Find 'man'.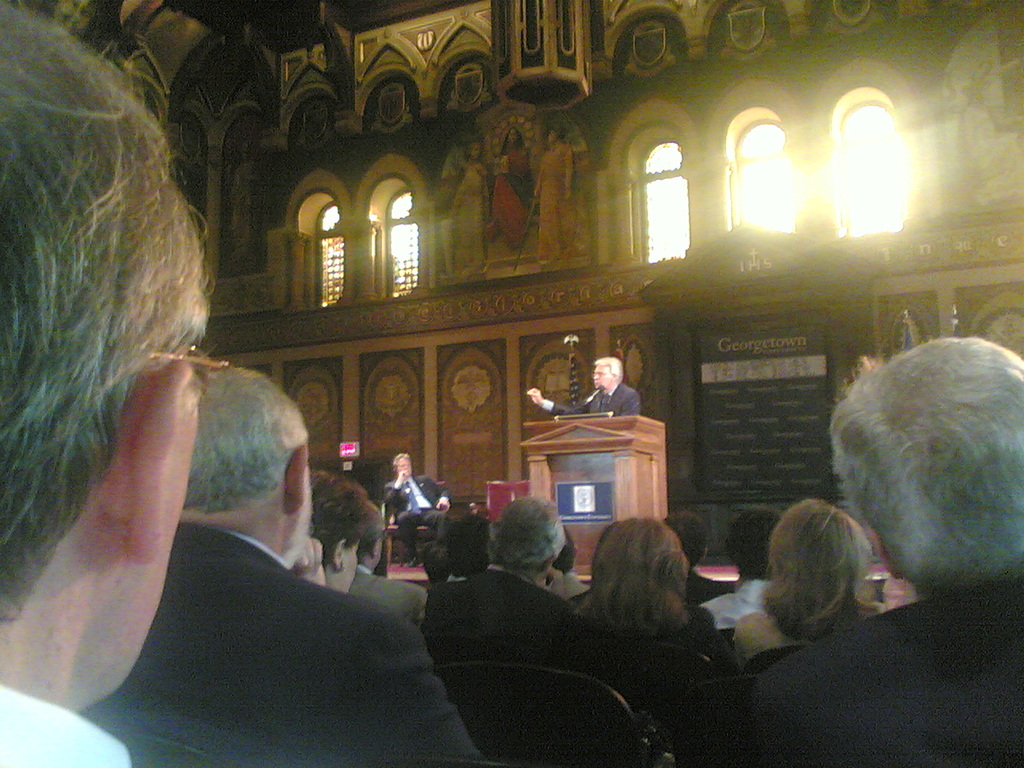
box=[378, 443, 460, 513].
